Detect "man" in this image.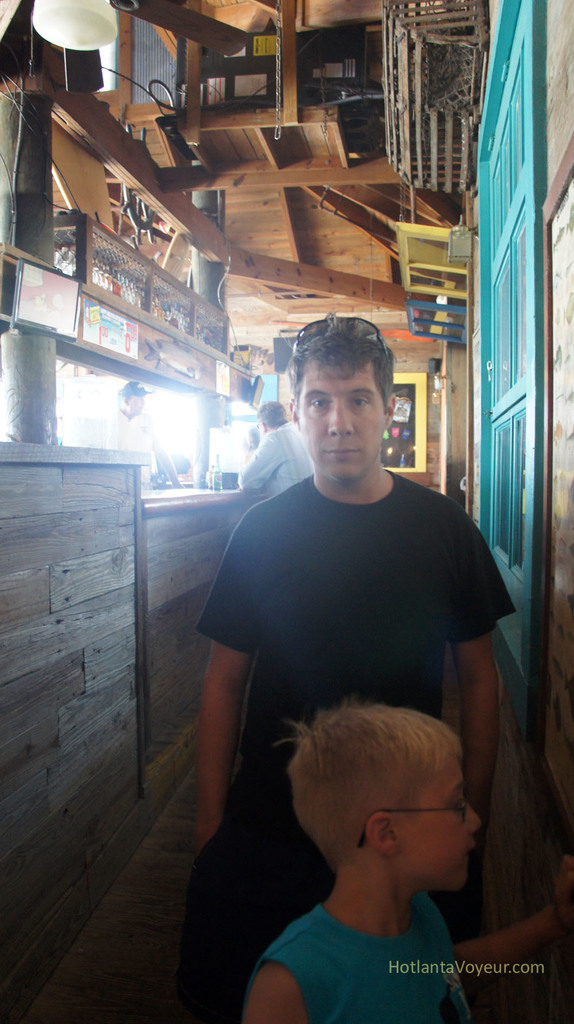
Detection: 92/378/176/497.
